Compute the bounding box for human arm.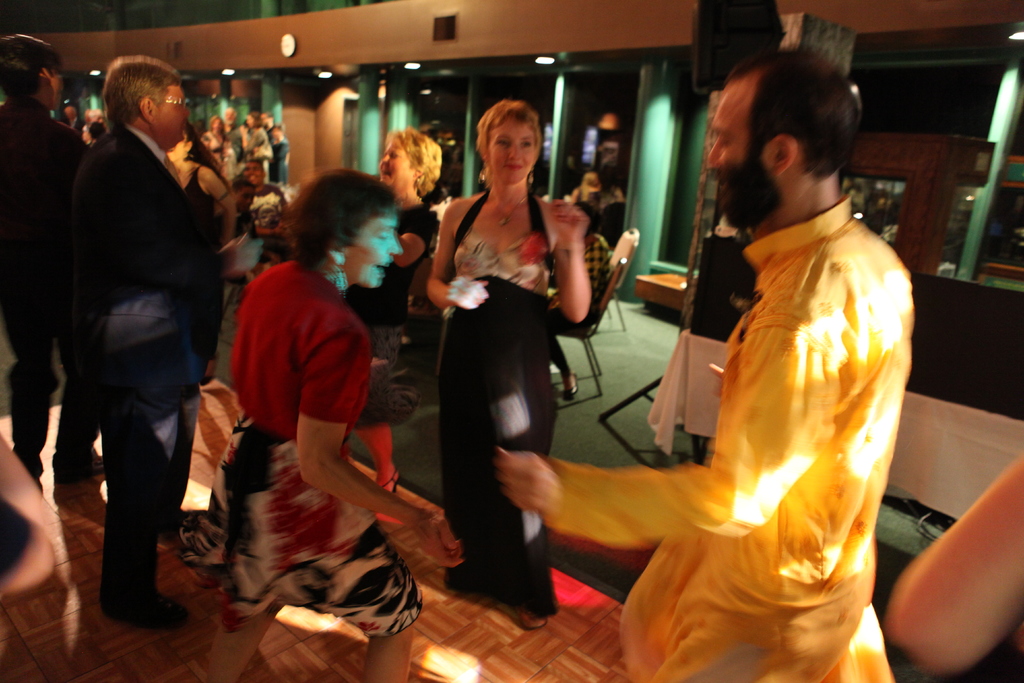
l=543, t=193, r=598, b=346.
